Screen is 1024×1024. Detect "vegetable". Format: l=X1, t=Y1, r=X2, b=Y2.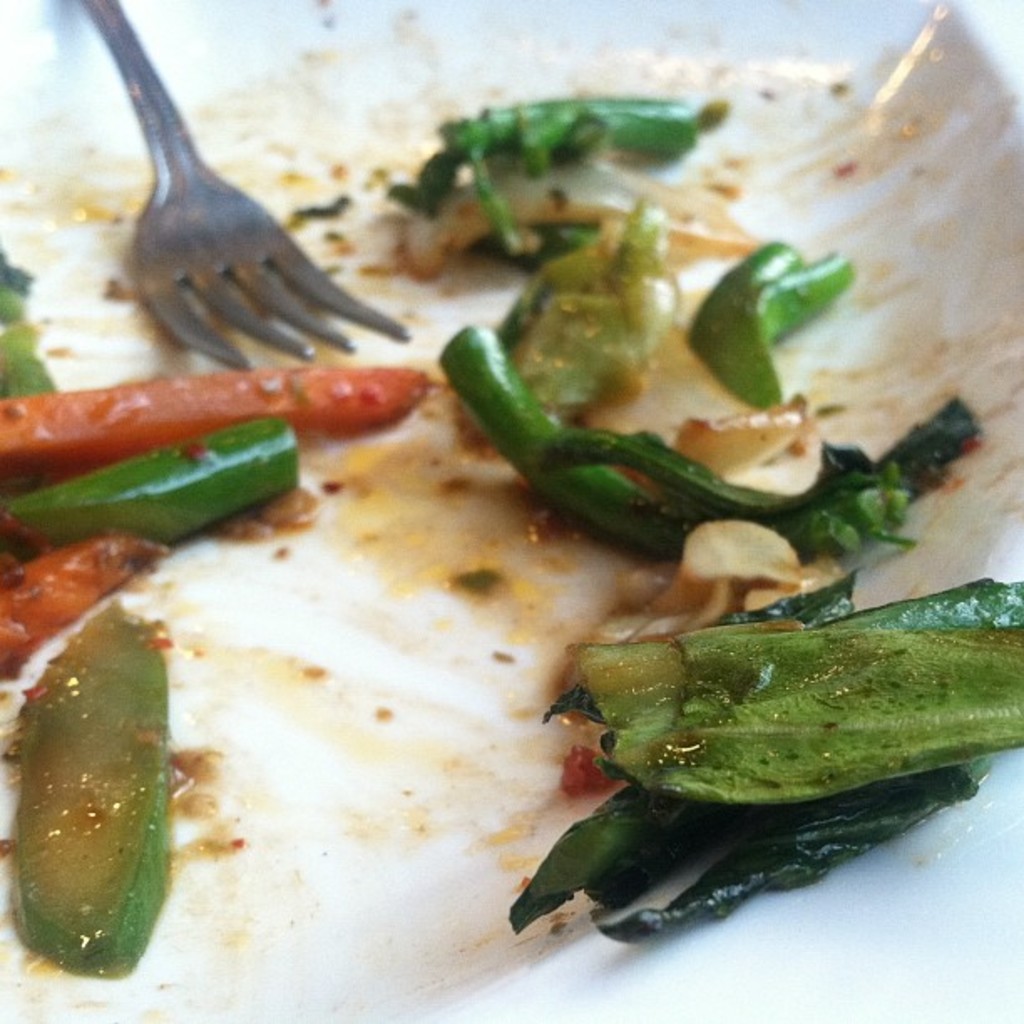
l=502, t=566, r=1022, b=939.
